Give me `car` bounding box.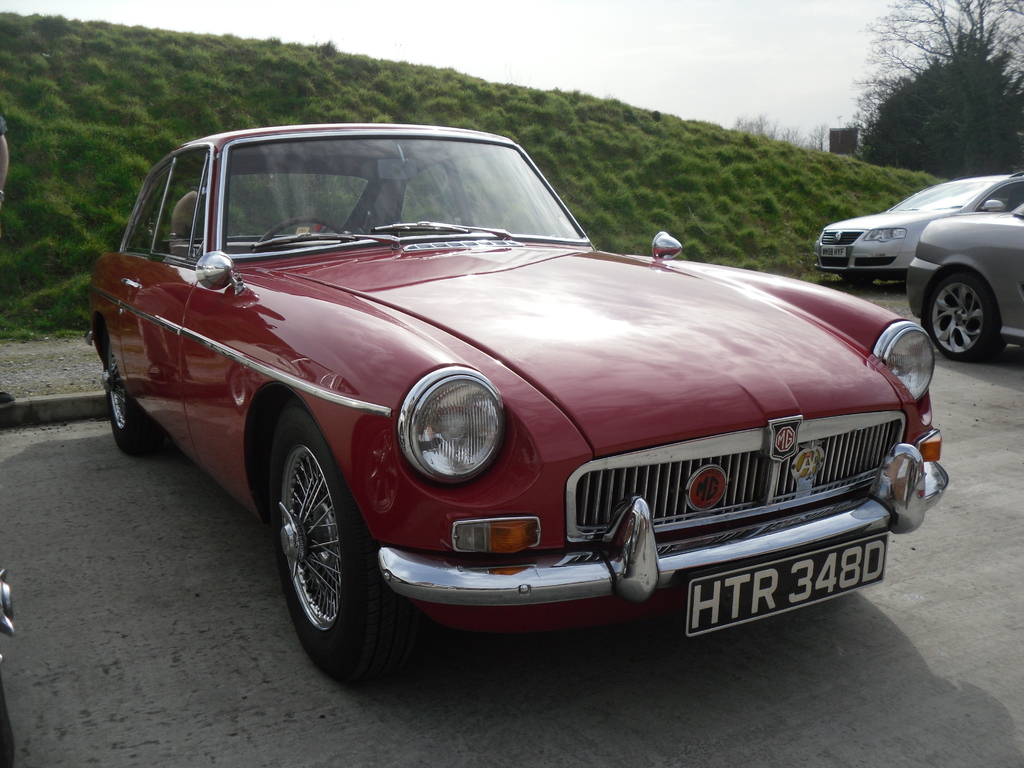
<region>900, 192, 1023, 360</region>.
